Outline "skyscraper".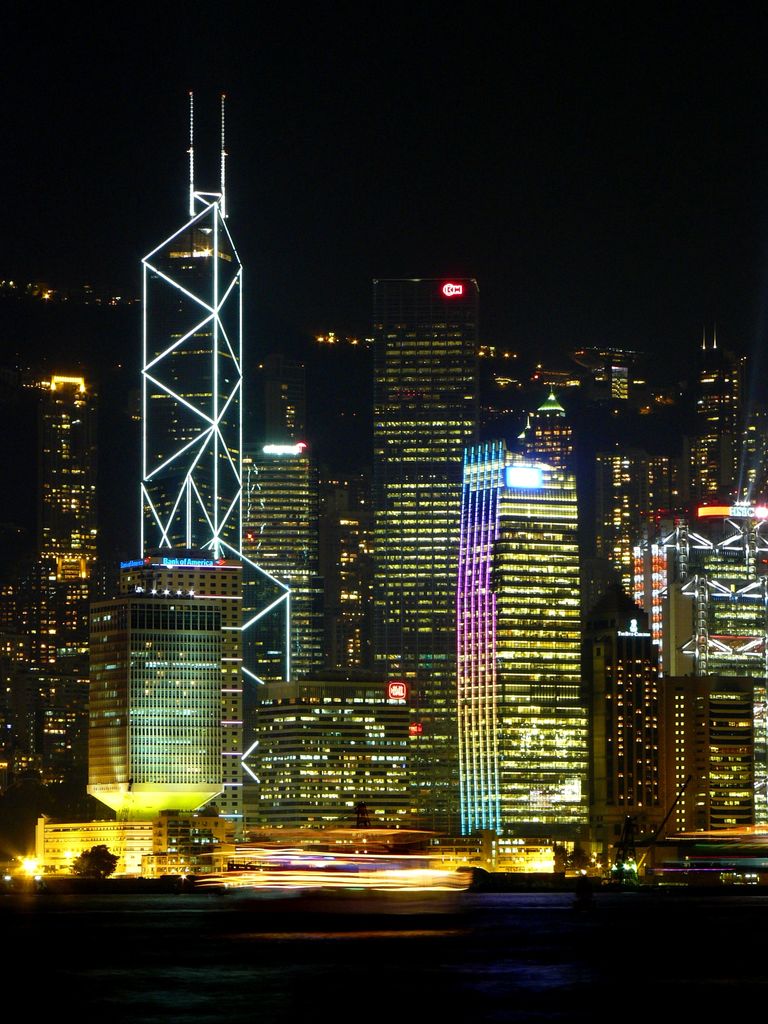
Outline: [left=244, top=442, right=326, bottom=675].
